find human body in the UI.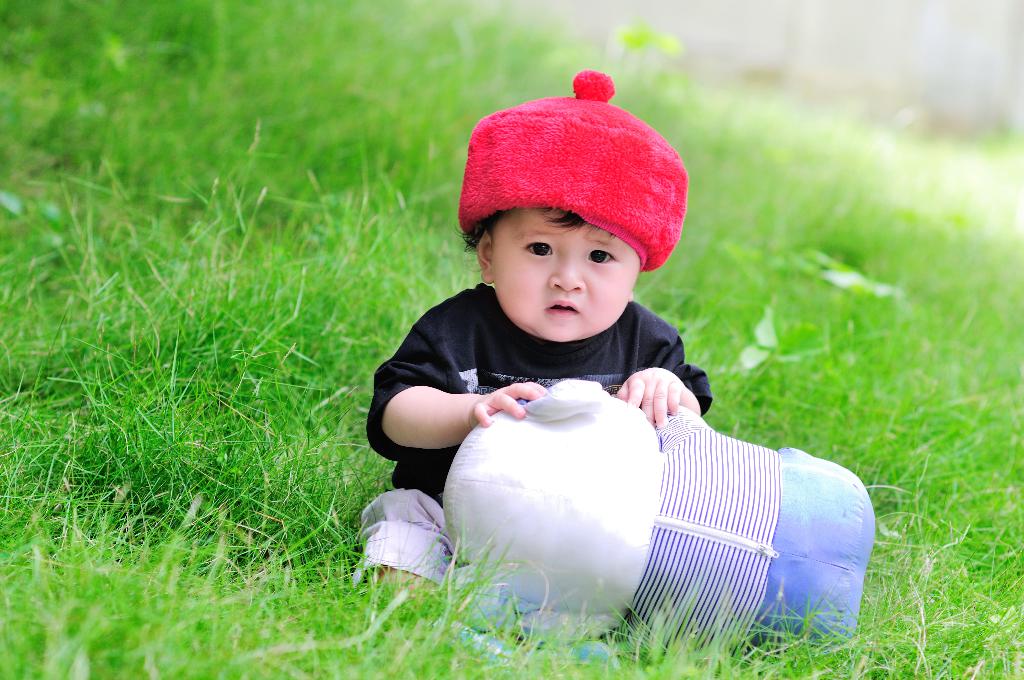
UI element at (x1=360, y1=77, x2=696, y2=615).
